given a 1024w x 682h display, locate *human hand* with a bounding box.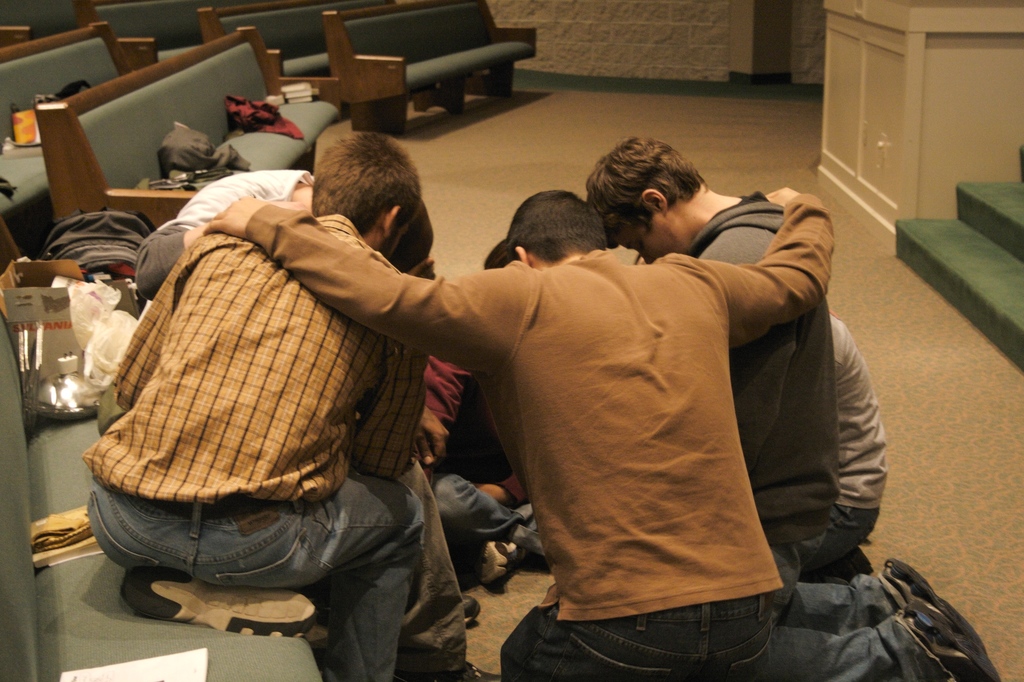
Located: region(417, 403, 452, 468).
